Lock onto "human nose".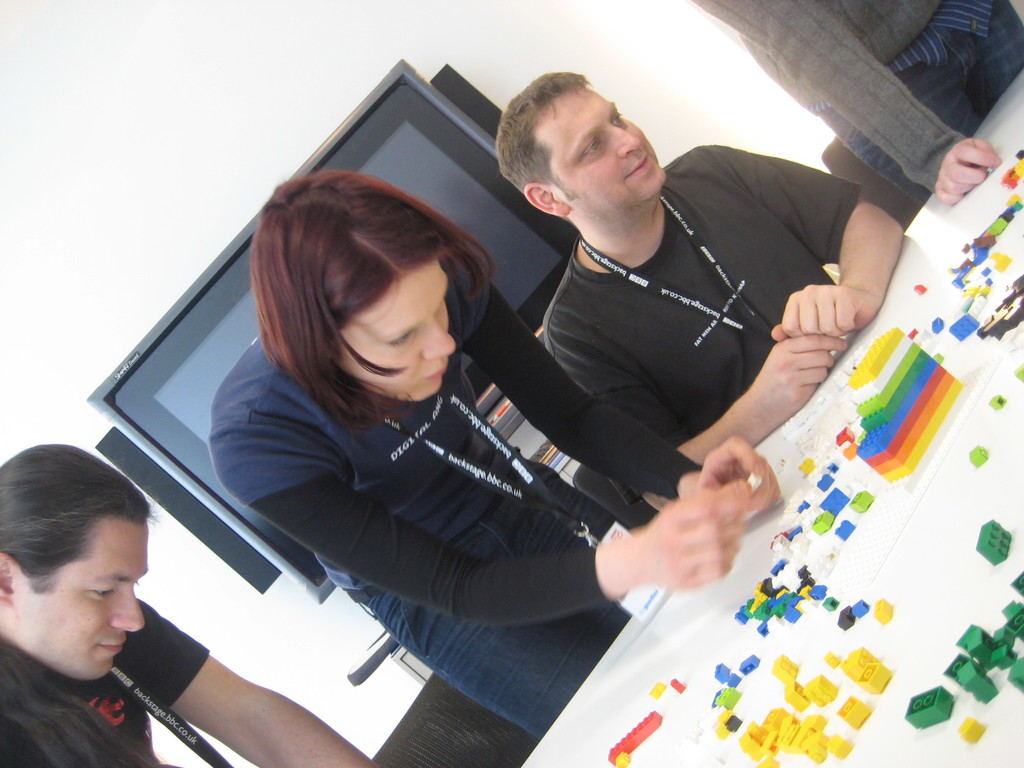
Locked: [607, 123, 643, 155].
